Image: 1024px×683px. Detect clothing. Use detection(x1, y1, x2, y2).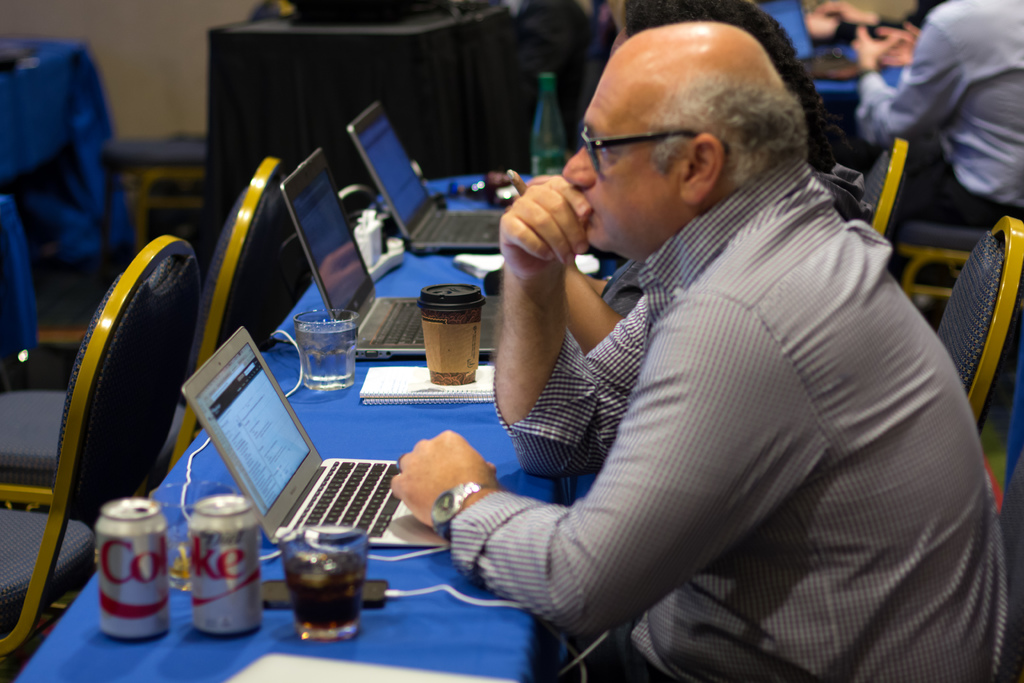
detection(855, 0, 1023, 224).
